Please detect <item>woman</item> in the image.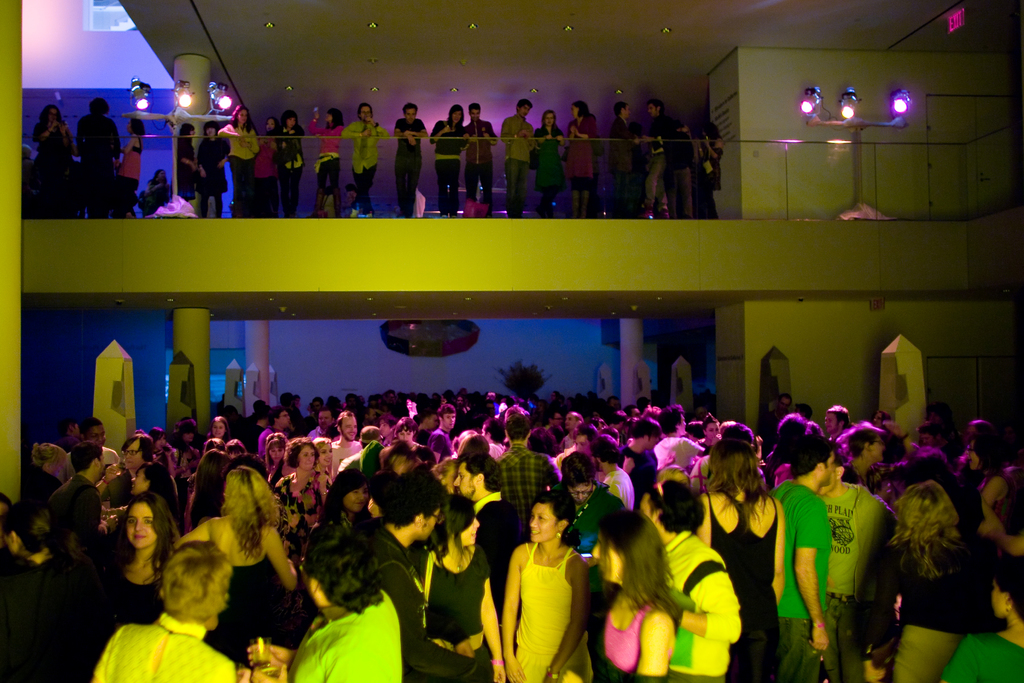
pyautogui.locateOnScreen(309, 109, 340, 220).
